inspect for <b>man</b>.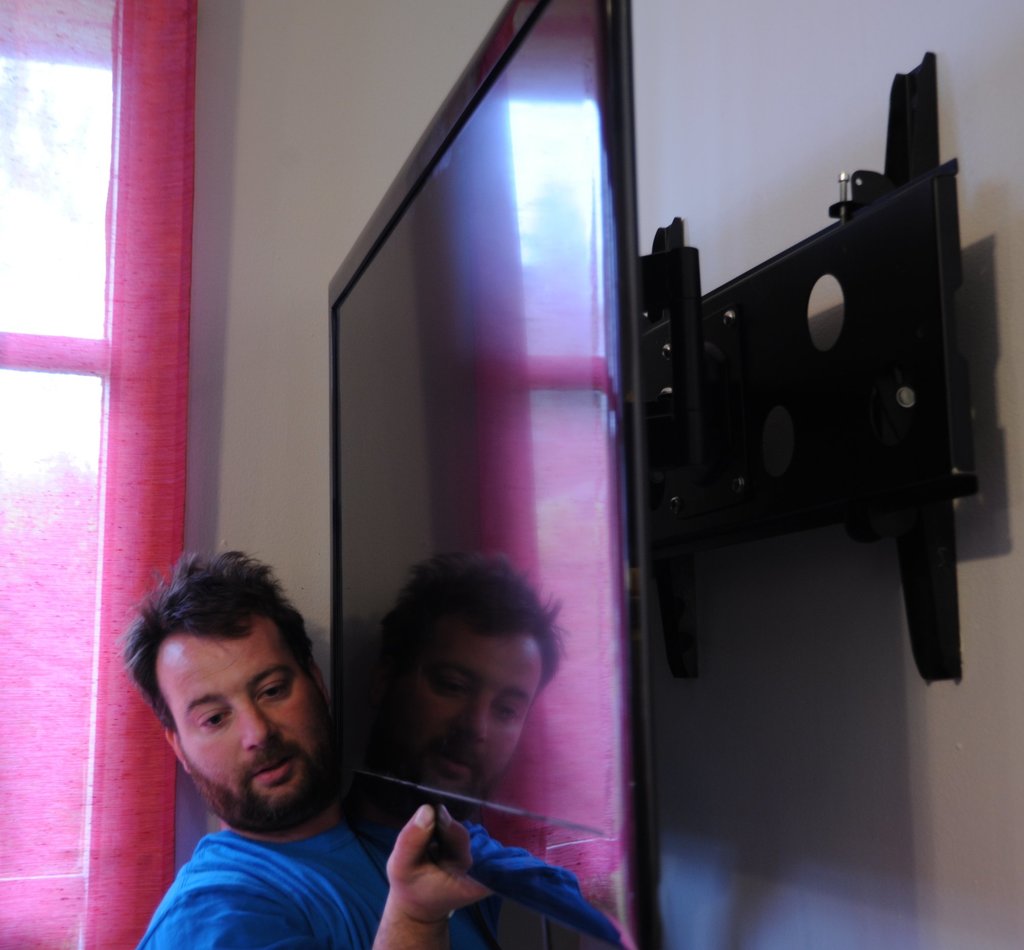
Inspection: (x1=112, y1=541, x2=529, y2=949).
